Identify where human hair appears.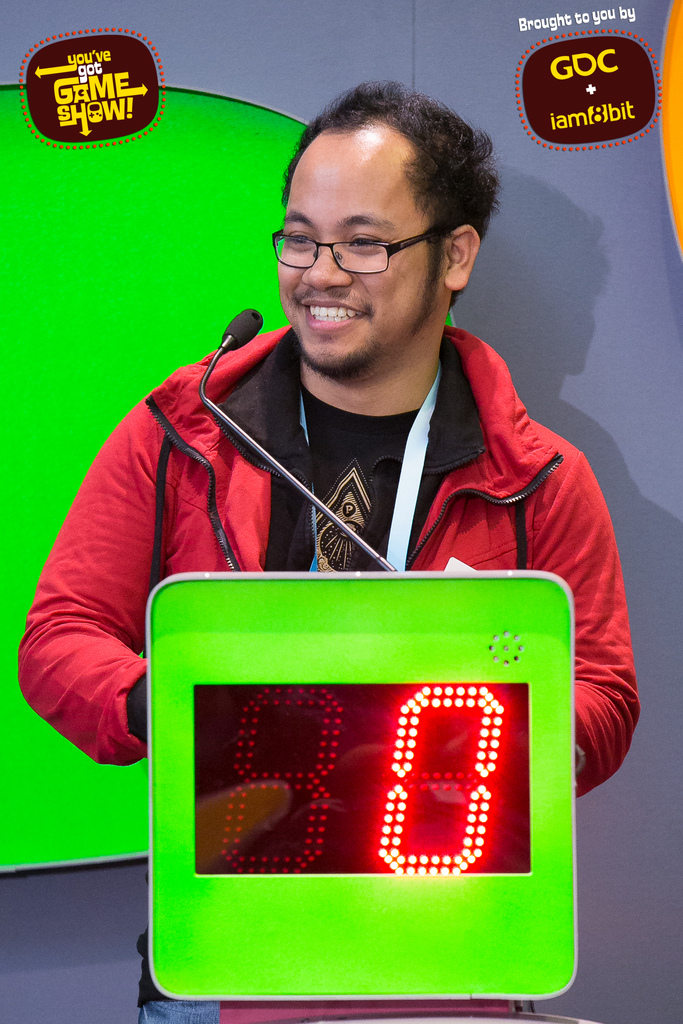
Appears at bbox(278, 83, 496, 273).
